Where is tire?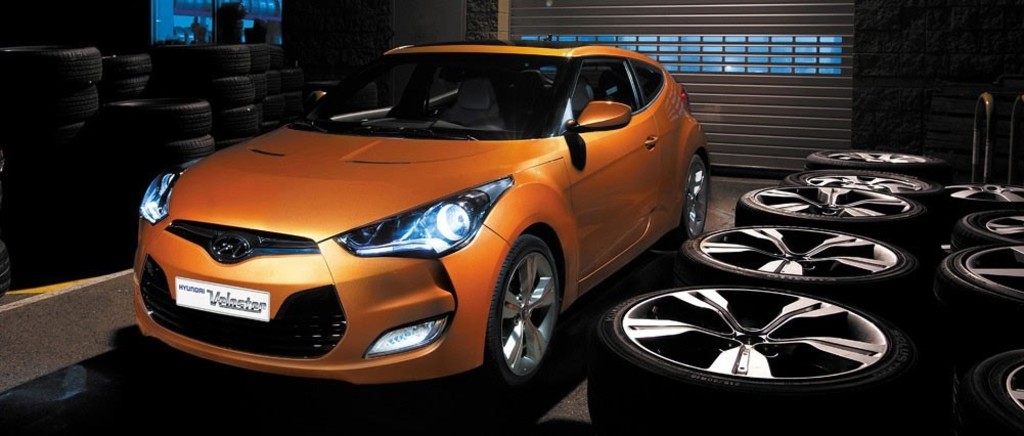
box=[683, 151, 704, 244].
